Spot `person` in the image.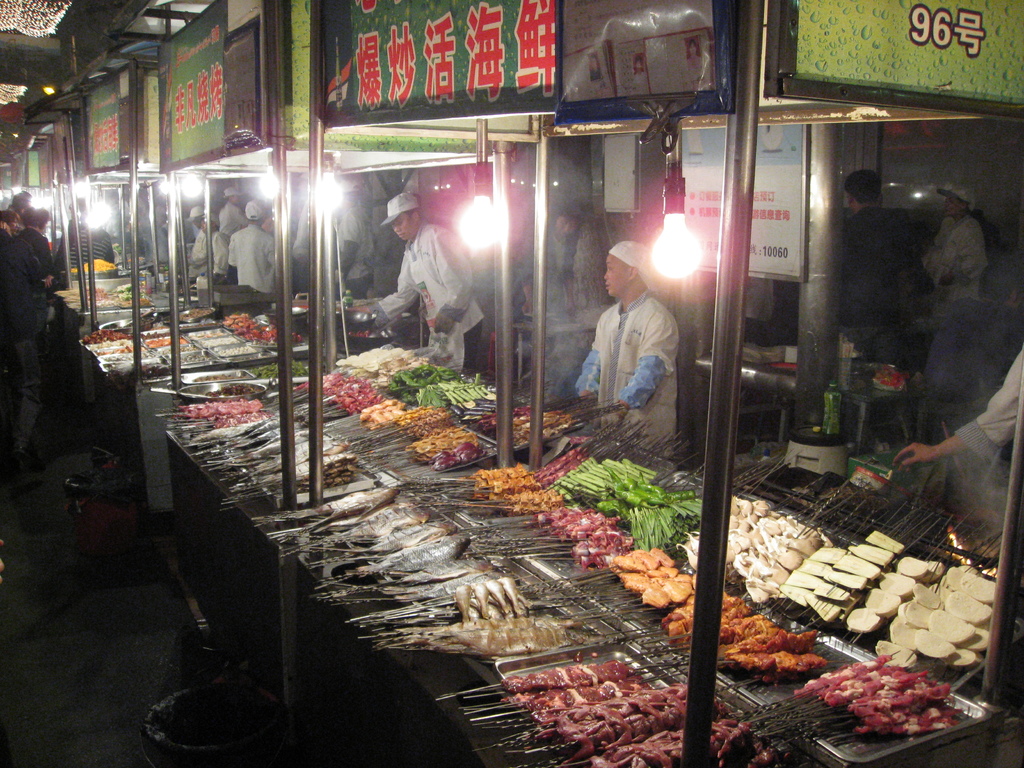
`person` found at pyautogui.locateOnScreen(593, 231, 688, 473).
